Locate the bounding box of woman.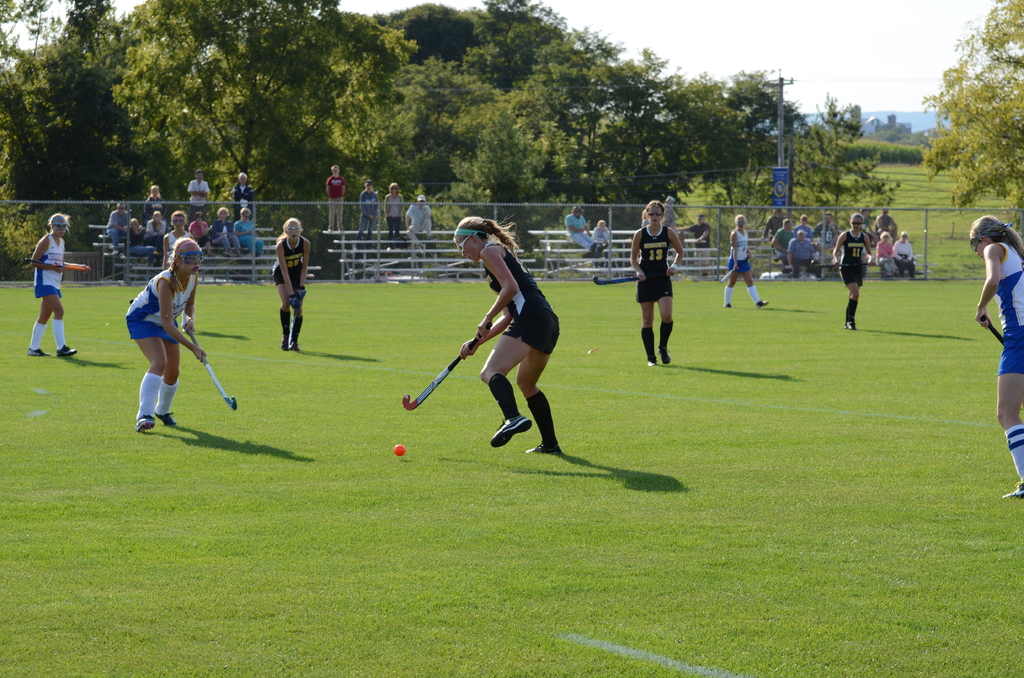
Bounding box: Rect(141, 183, 161, 209).
